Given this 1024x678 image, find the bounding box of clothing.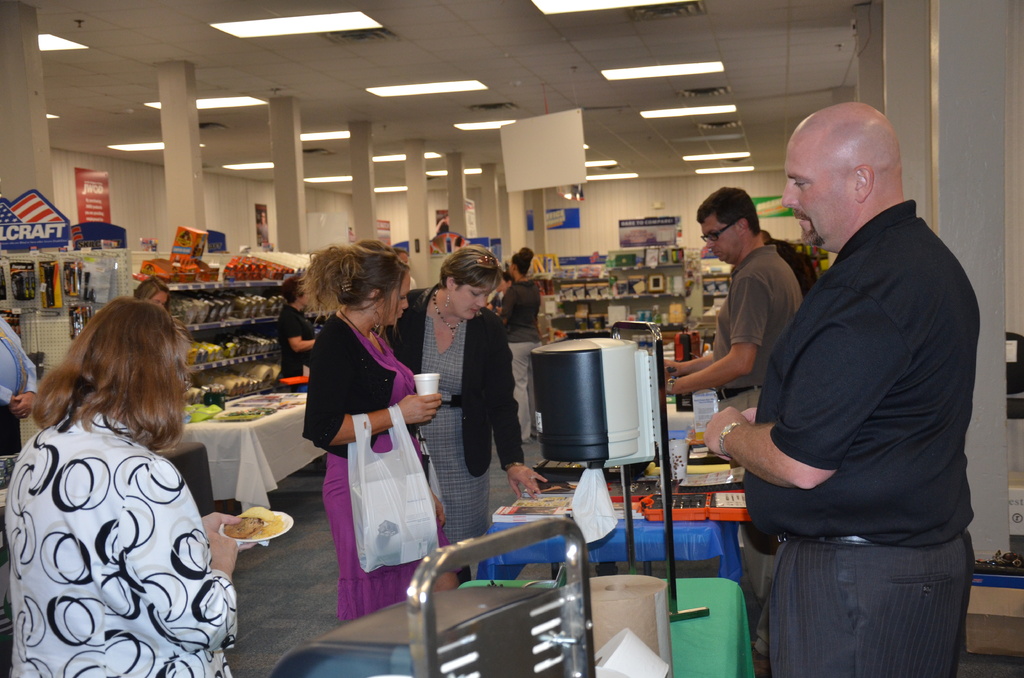
[x1=287, y1=308, x2=465, y2=637].
